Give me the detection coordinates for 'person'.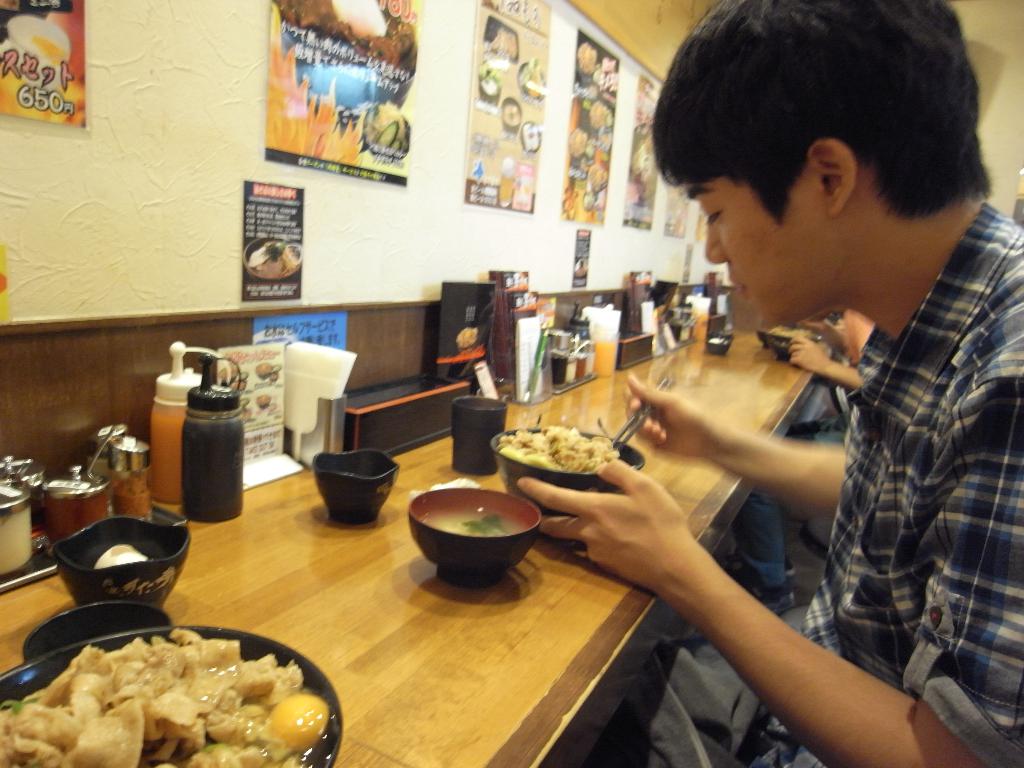
[left=518, top=0, right=1023, bottom=767].
